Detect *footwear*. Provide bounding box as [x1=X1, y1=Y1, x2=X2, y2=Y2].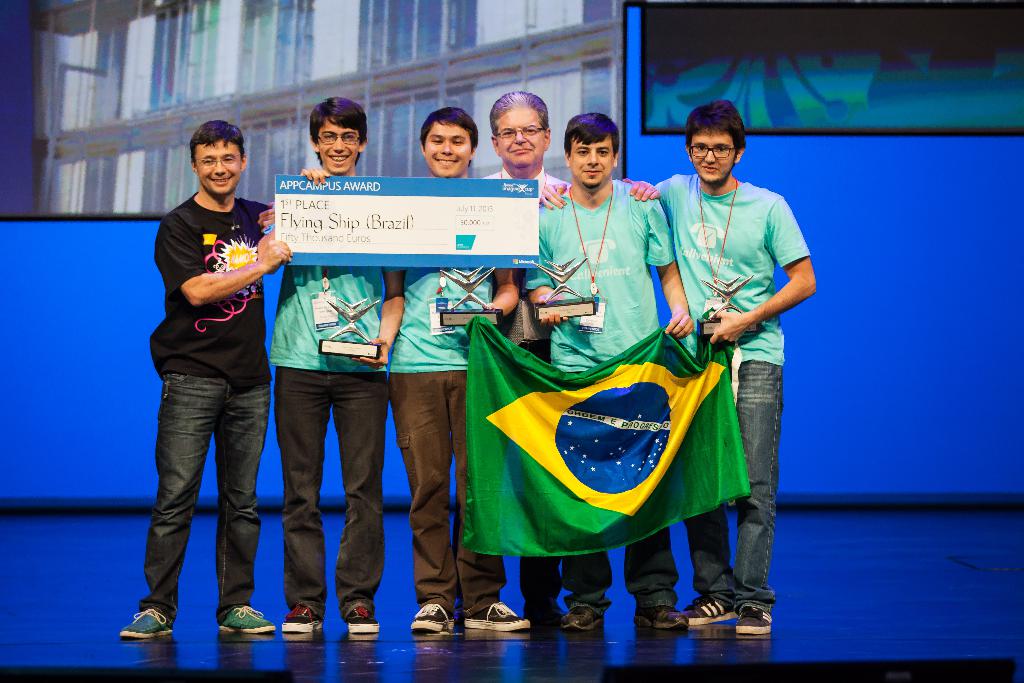
[x1=561, y1=607, x2=604, y2=632].
